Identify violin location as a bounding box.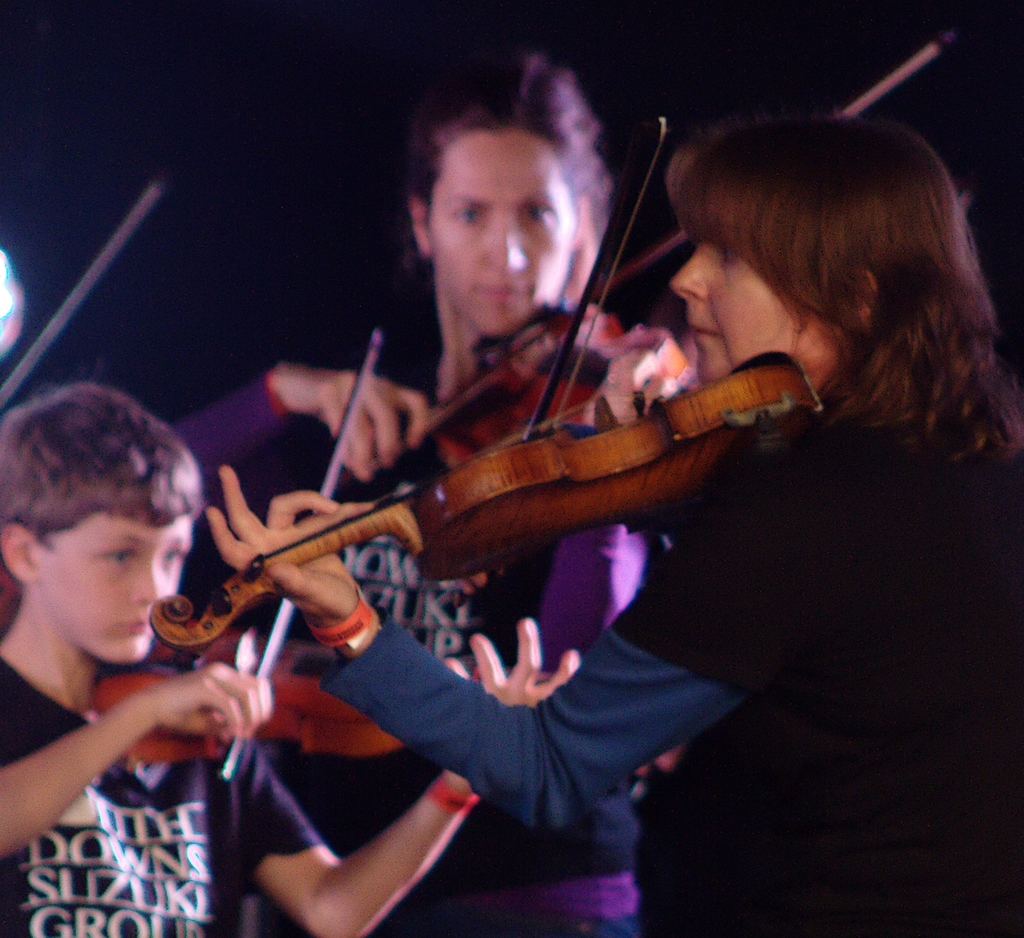
(x1=339, y1=26, x2=973, y2=498).
